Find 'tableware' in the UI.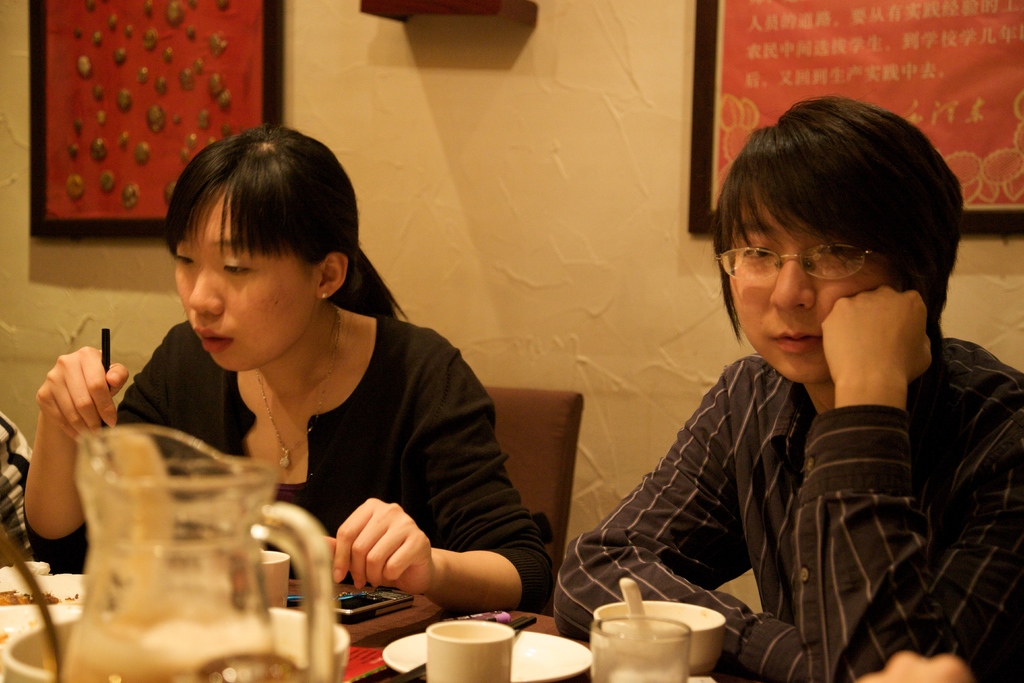
UI element at <box>426,620,516,682</box>.
